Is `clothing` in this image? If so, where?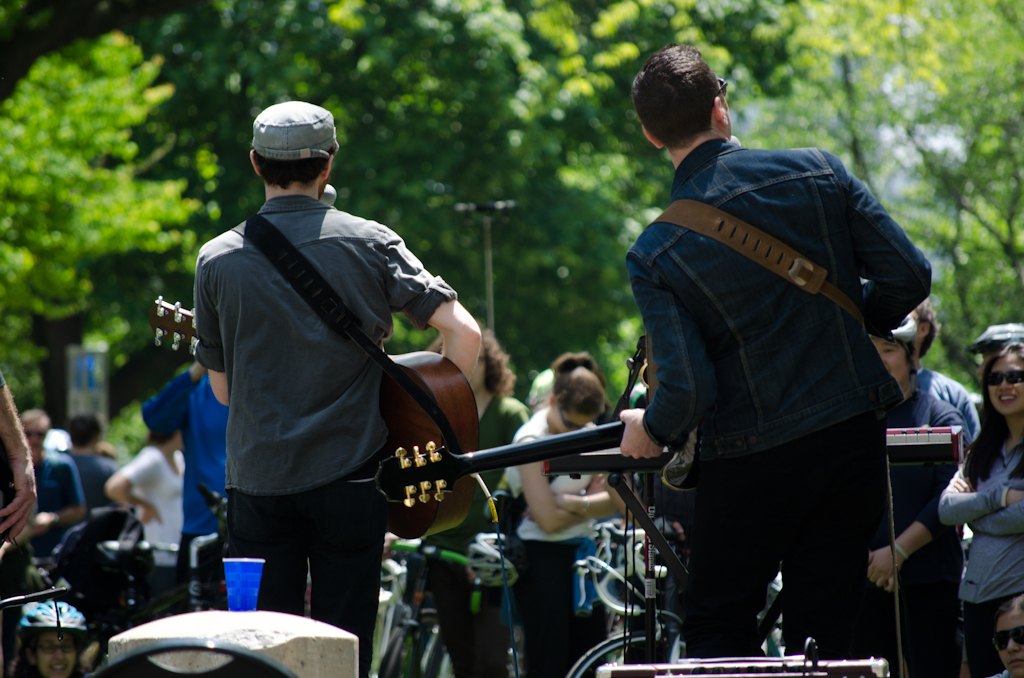
Yes, at box=[148, 359, 224, 545].
